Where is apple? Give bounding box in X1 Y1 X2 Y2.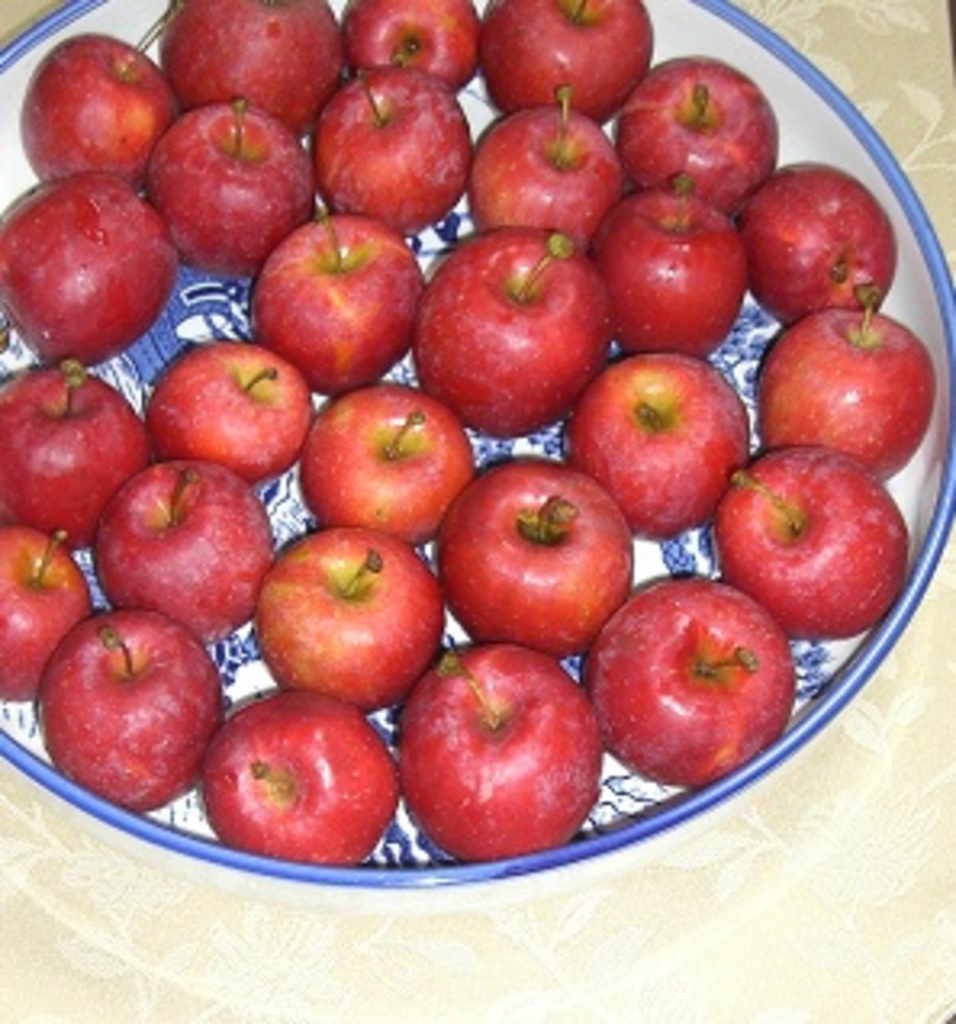
435 448 634 657.
